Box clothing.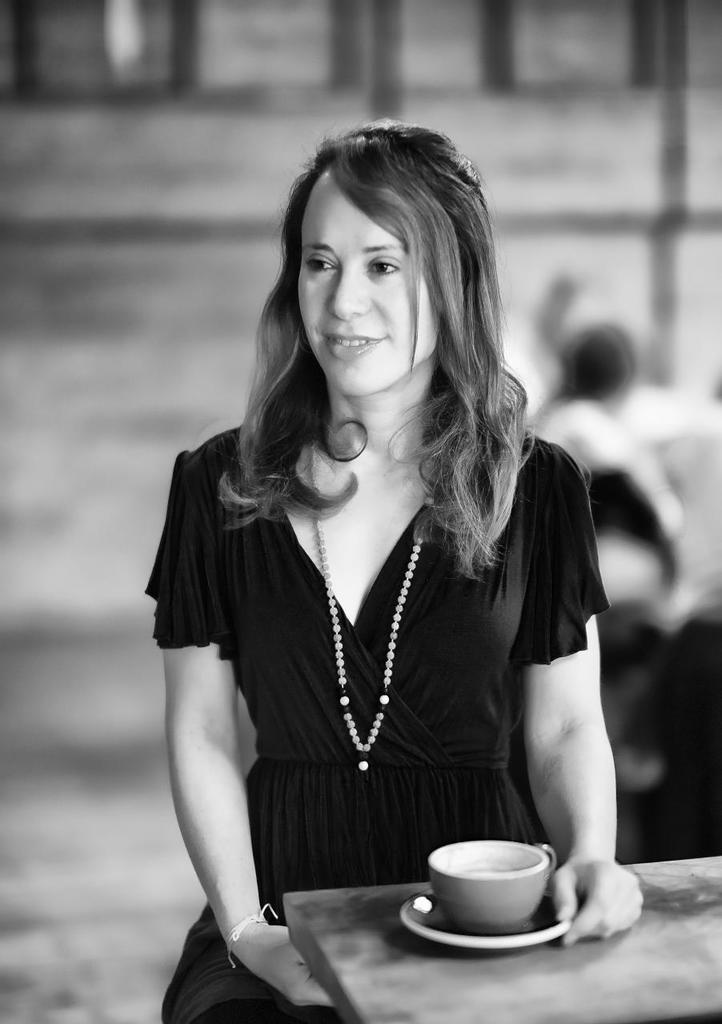
pyautogui.locateOnScreen(136, 416, 616, 1023).
